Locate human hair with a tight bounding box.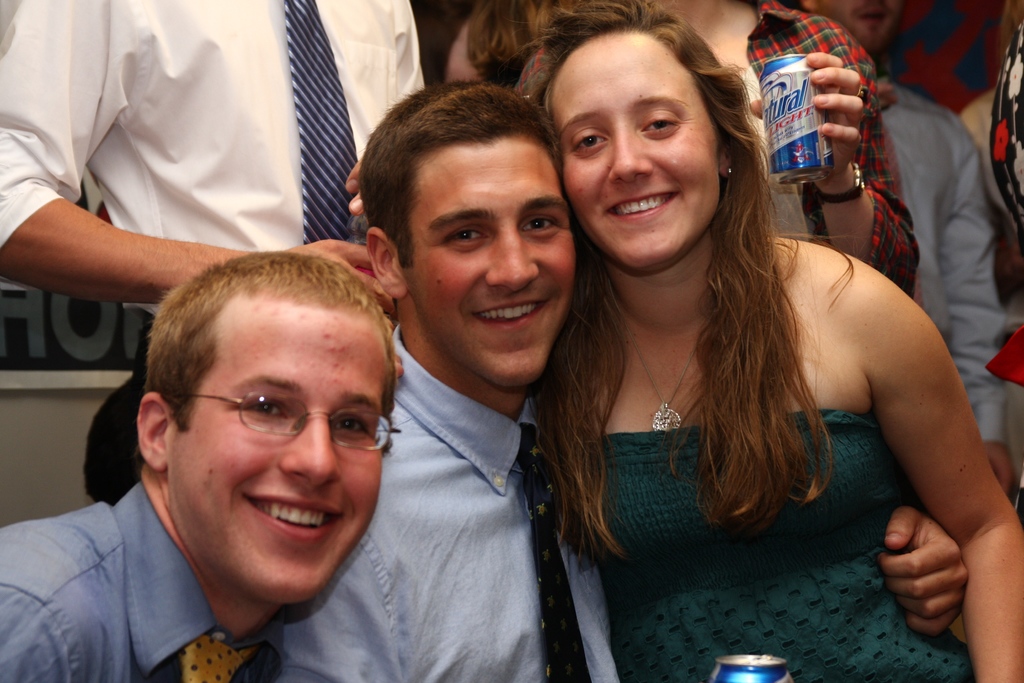
detection(361, 85, 573, 288).
